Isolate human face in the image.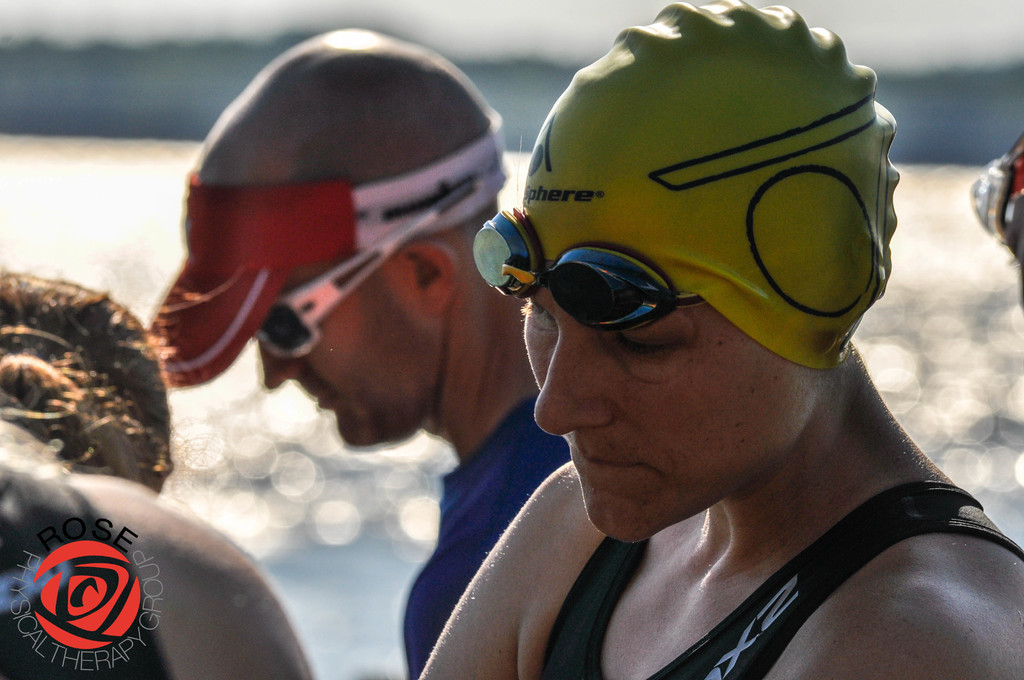
Isolated region: select_region(260, 266, 433, 451).
